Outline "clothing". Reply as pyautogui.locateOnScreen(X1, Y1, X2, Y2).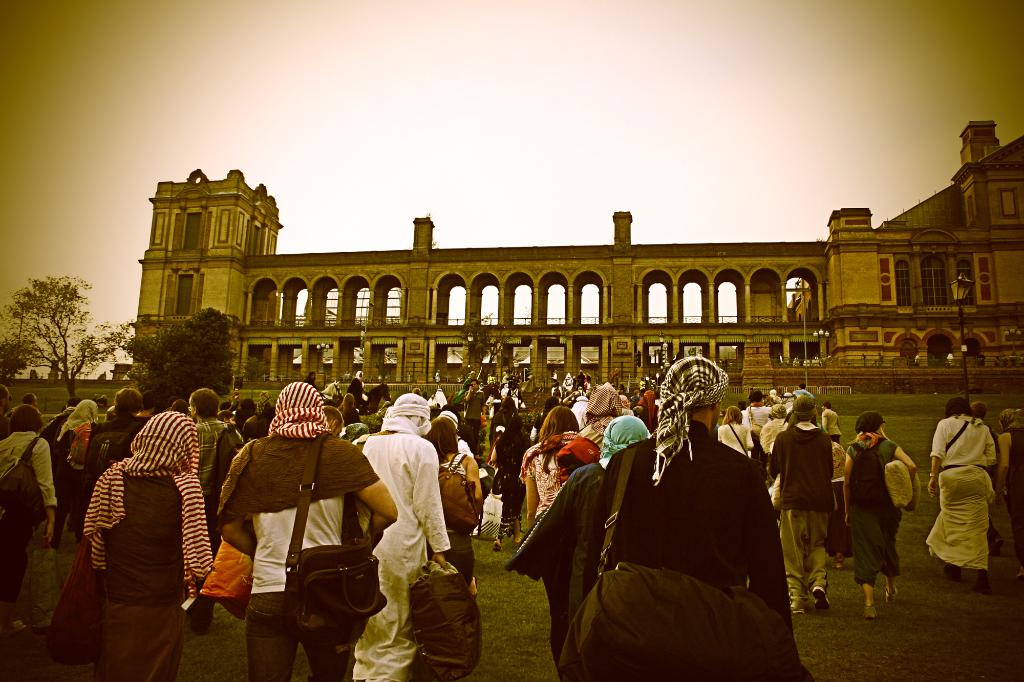
pyautogui.locateOnScreen(0, 427, 56, 611).
